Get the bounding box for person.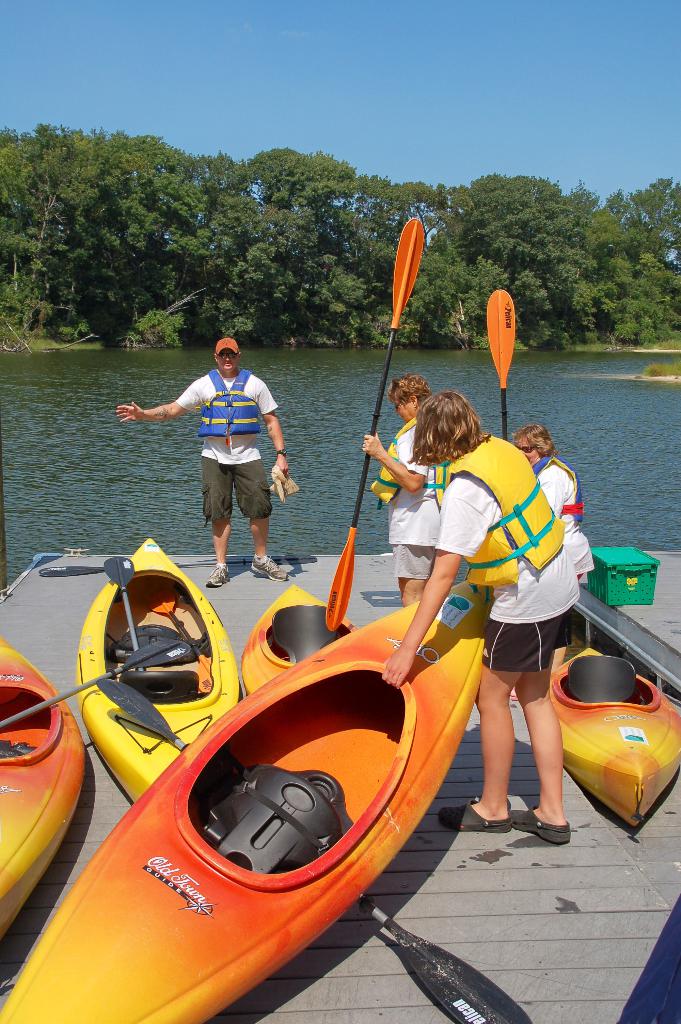
BBox(113, 339, 284, 595).
